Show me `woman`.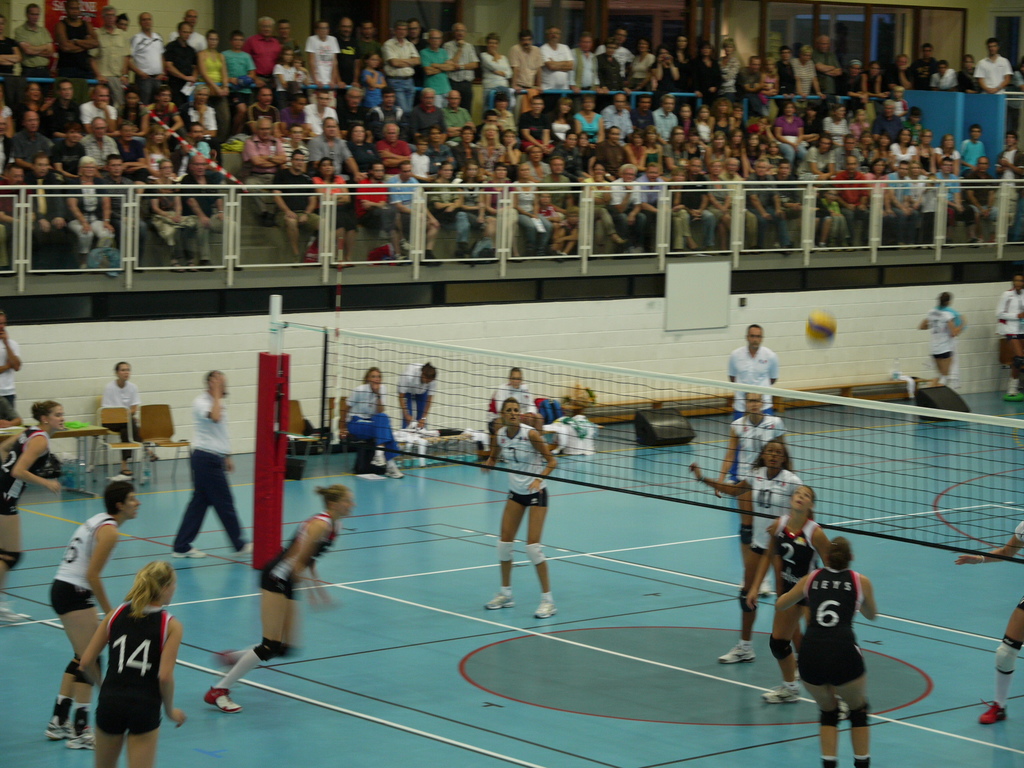
`woman` is here: [990, 268, 1023, 399].
